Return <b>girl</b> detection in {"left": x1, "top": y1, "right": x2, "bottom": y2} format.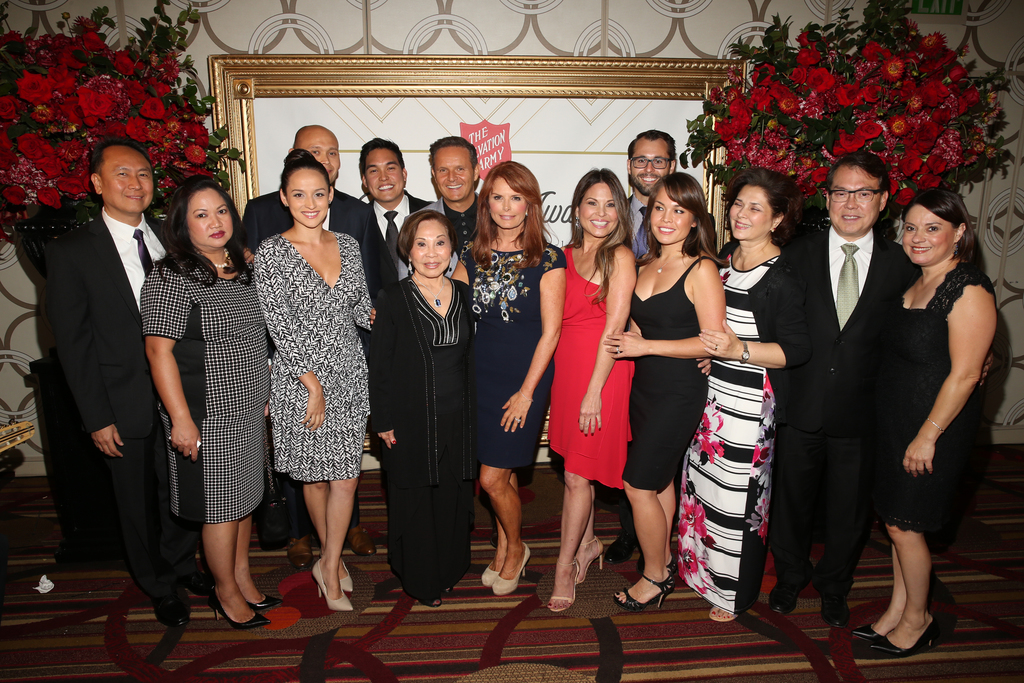
{"left": 254, "top": 149, "right": 371, "bottom": 613}.
